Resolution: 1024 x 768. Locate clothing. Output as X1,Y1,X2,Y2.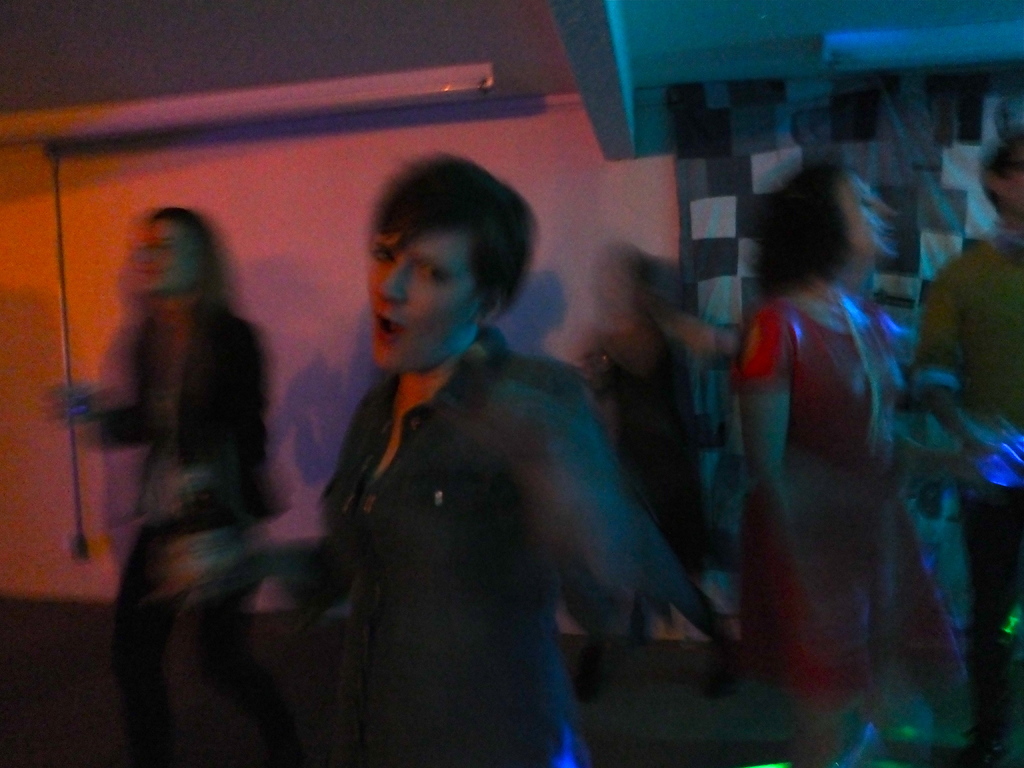
726,206,956,739.
